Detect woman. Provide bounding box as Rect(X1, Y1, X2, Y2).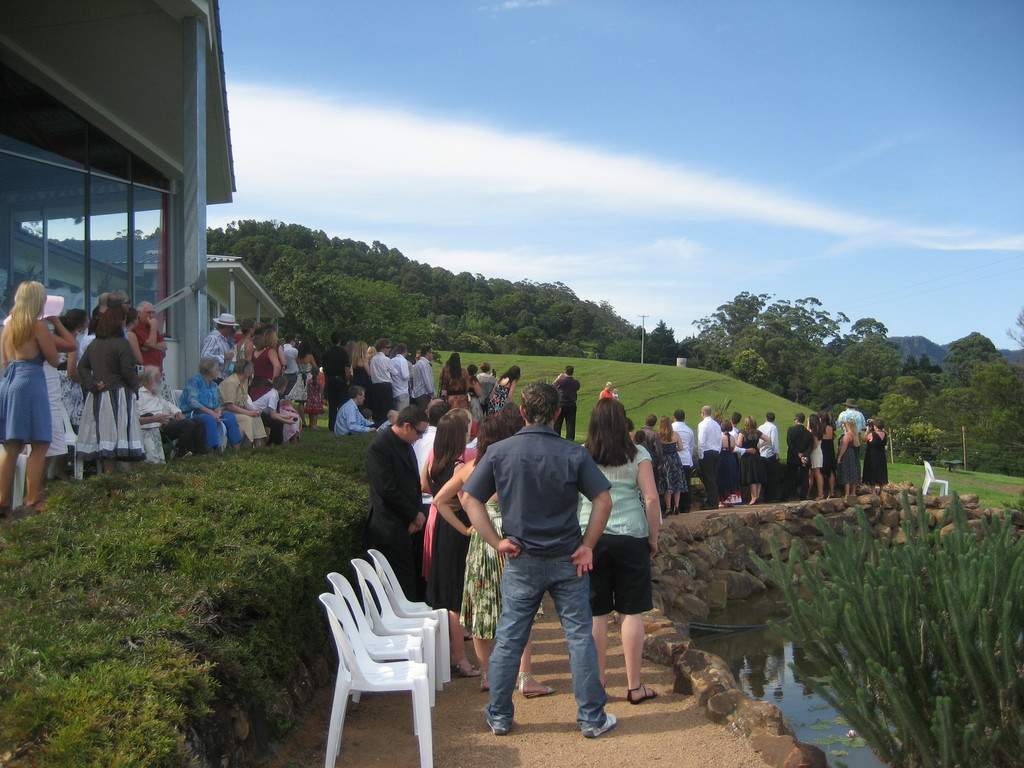
Rect(352, 333, 370, 406).
